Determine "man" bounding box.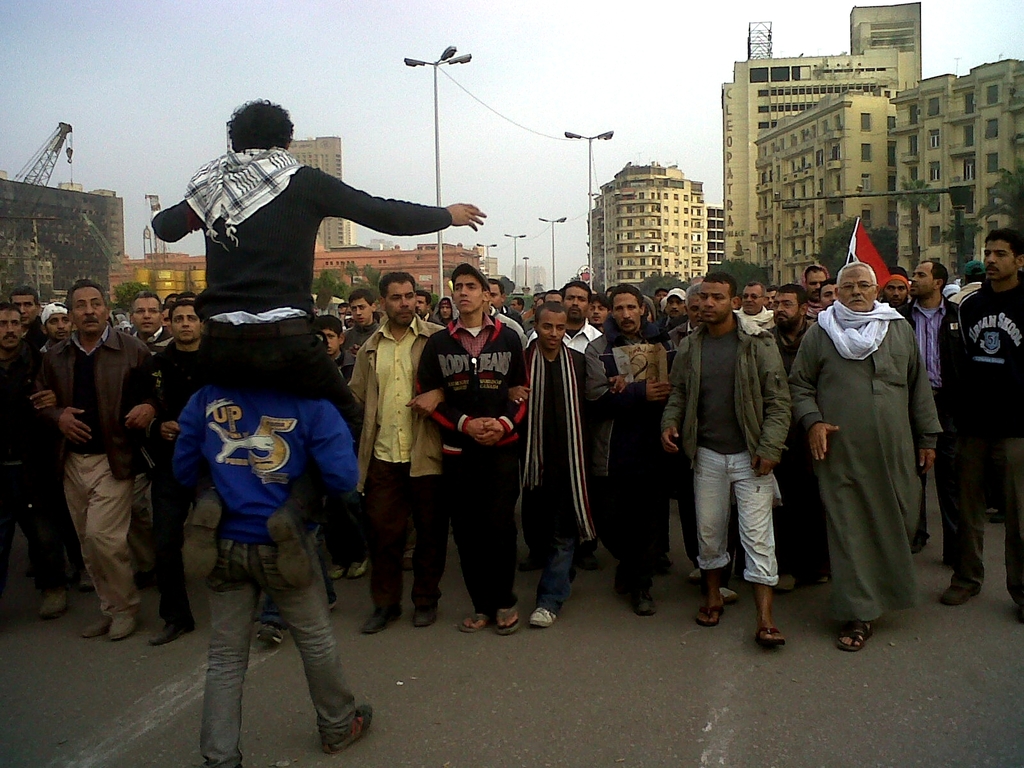
Determined: (x1=342, y1=286, x2=384, y2=355).
